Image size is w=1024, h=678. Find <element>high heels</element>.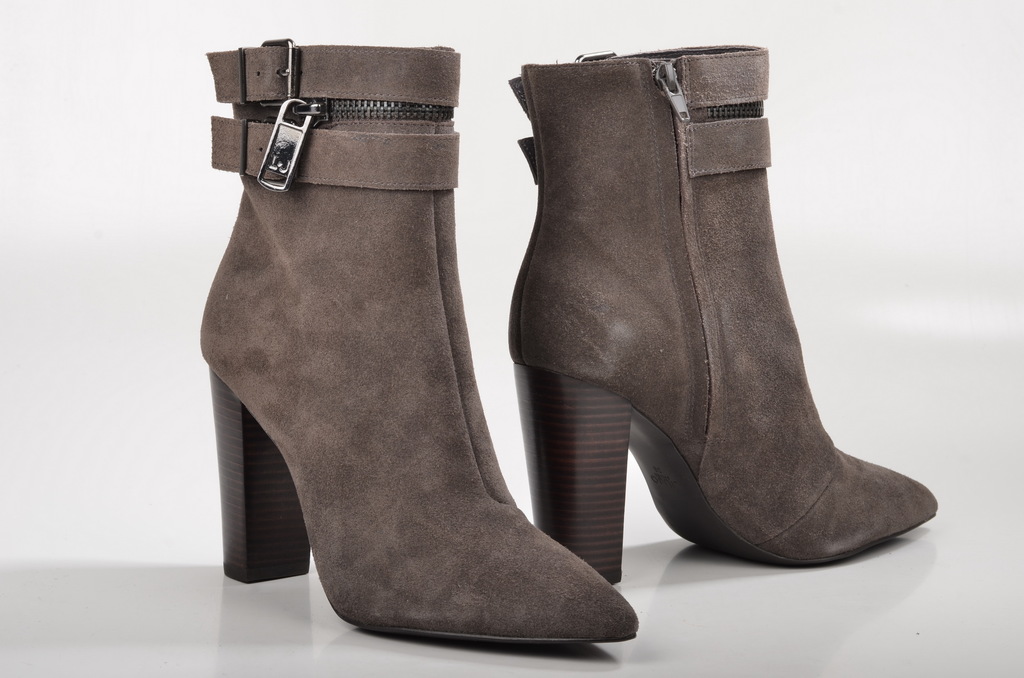
detection(199, 35, 644, 654).
